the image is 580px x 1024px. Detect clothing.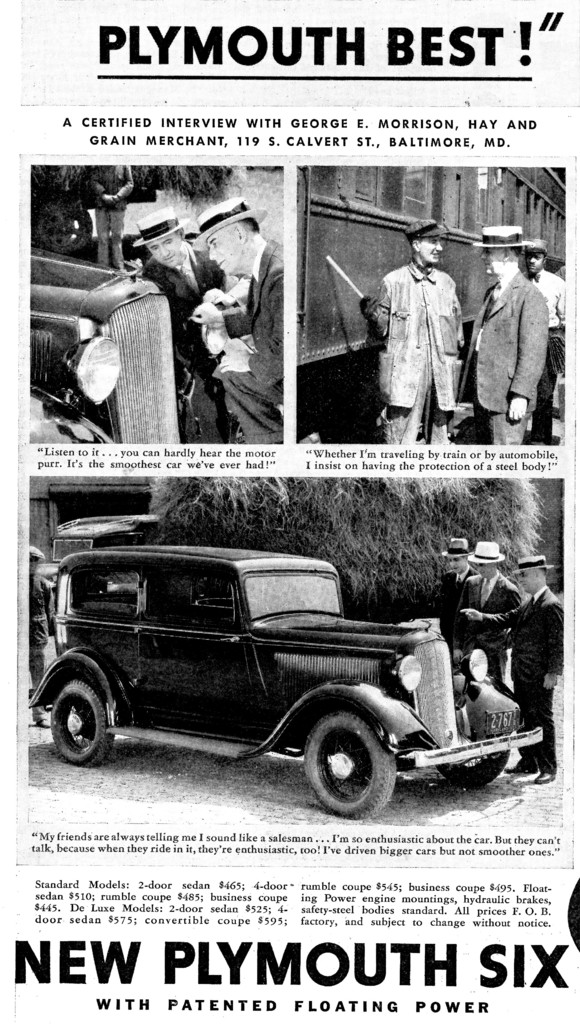
Detection: x1=136, y1=232, x2=243, y2=414.
